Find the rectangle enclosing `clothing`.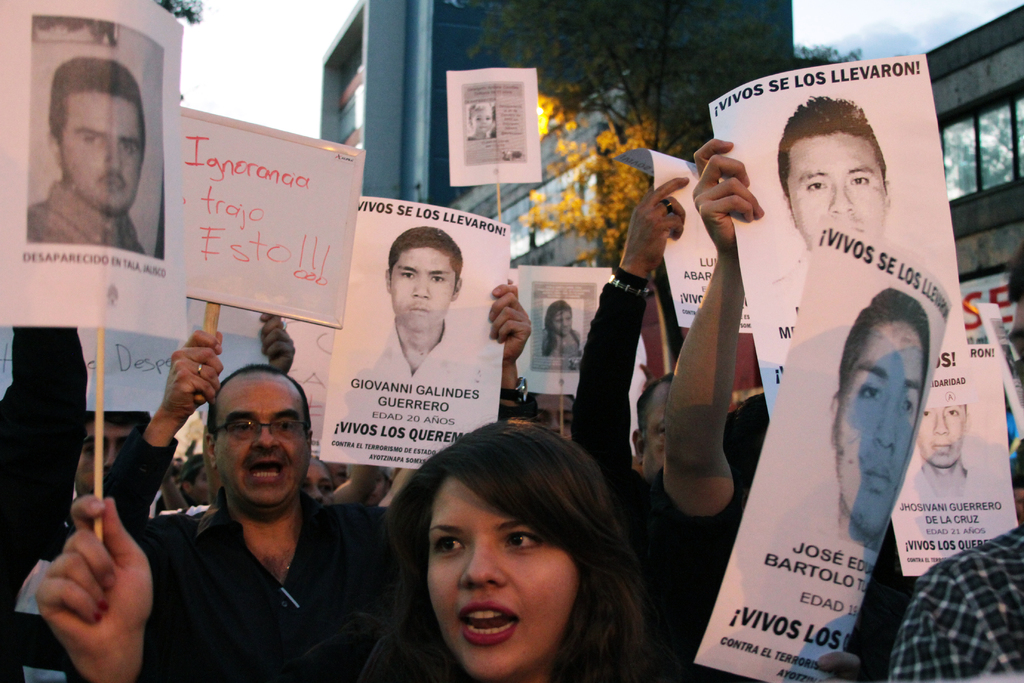
select_region(570, 280, 675, 682).
